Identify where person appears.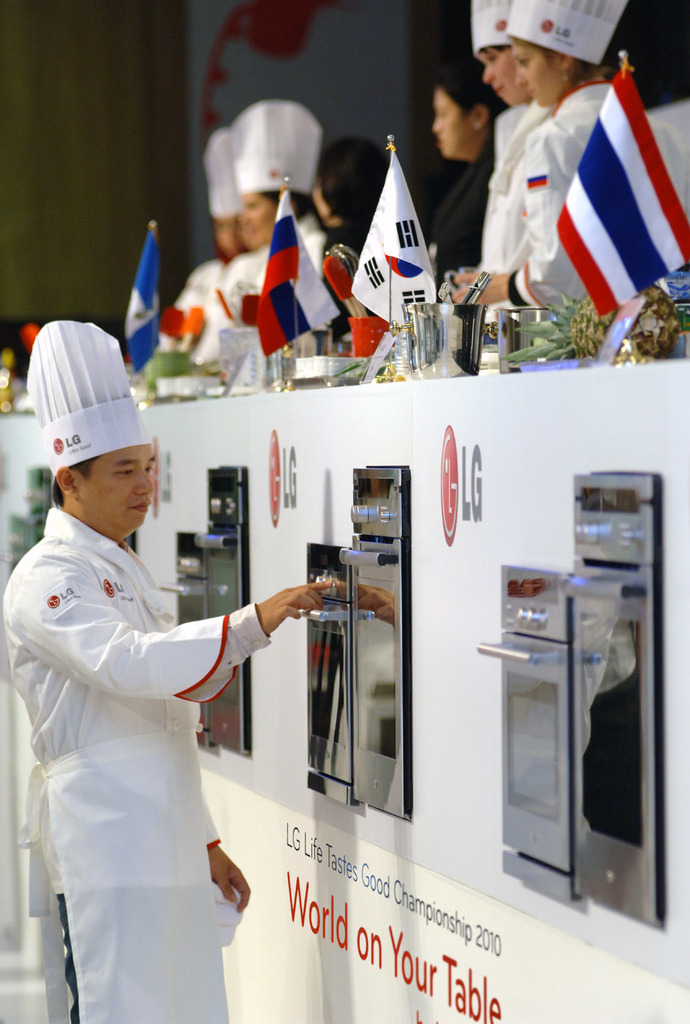
Appears at [x1=194, y1=102, x2=372, y2=388].
